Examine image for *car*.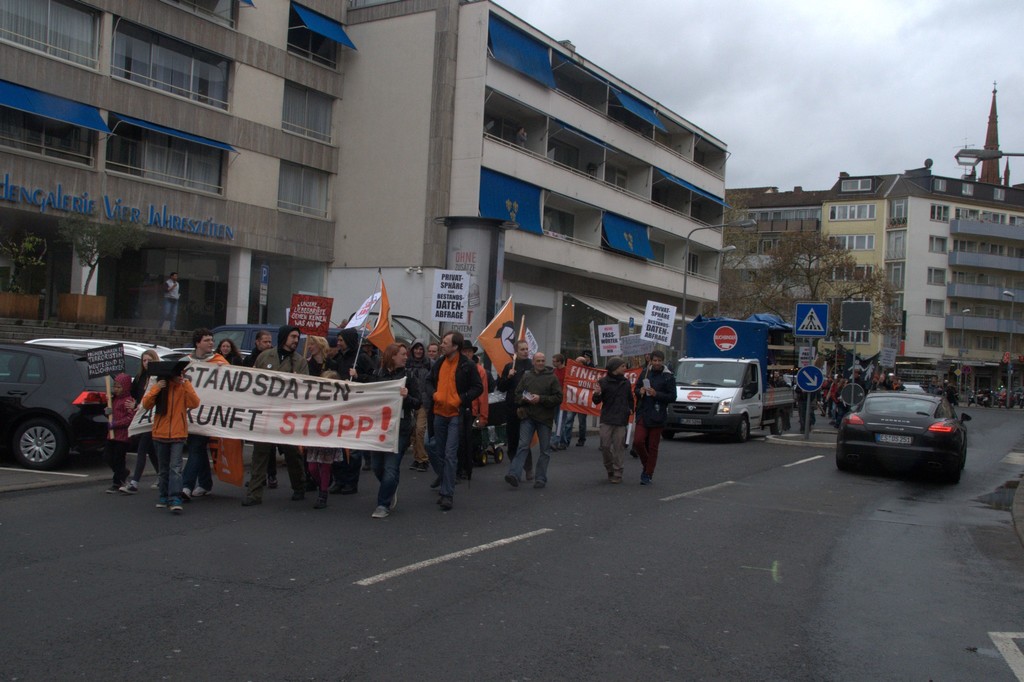
Examination result: [left=20, top=337, right=194, bottom=446].
